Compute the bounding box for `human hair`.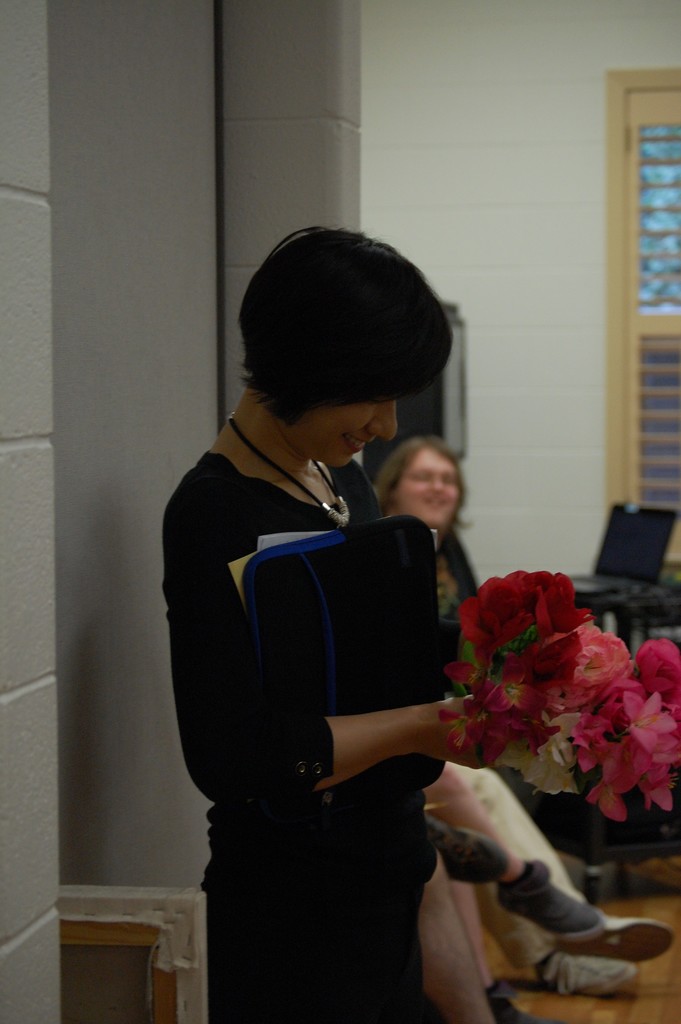
375, 431, 475, 579.
